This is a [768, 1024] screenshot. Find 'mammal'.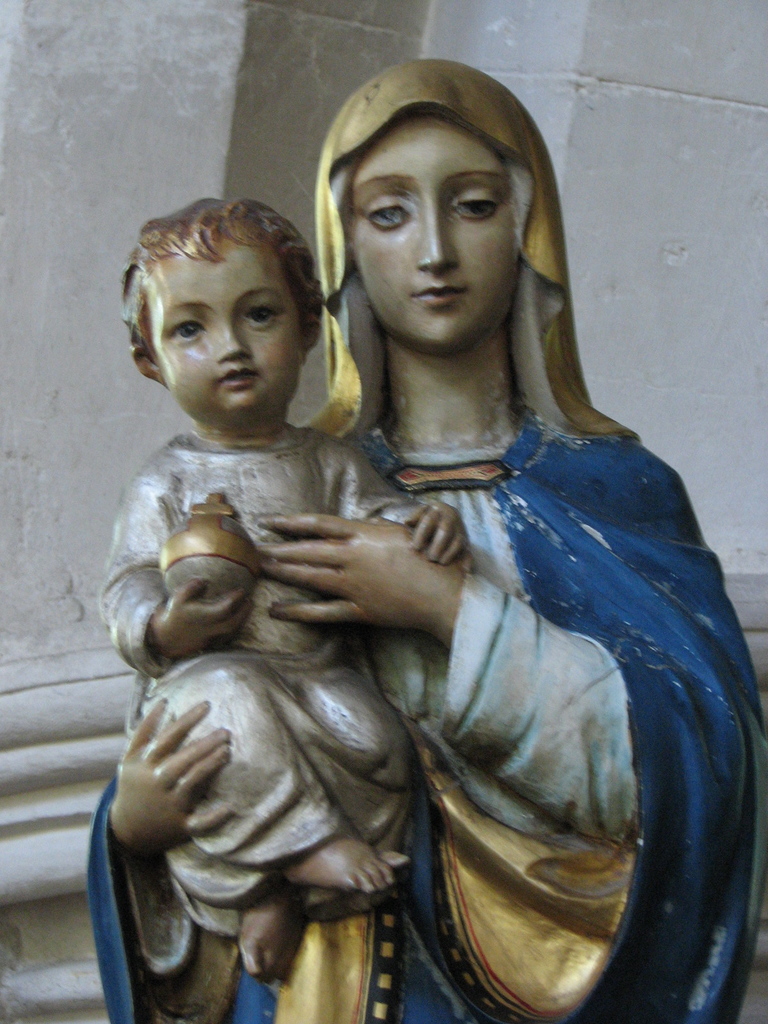
Bounding box: left=58, top=90, right=701, bottom=967.
